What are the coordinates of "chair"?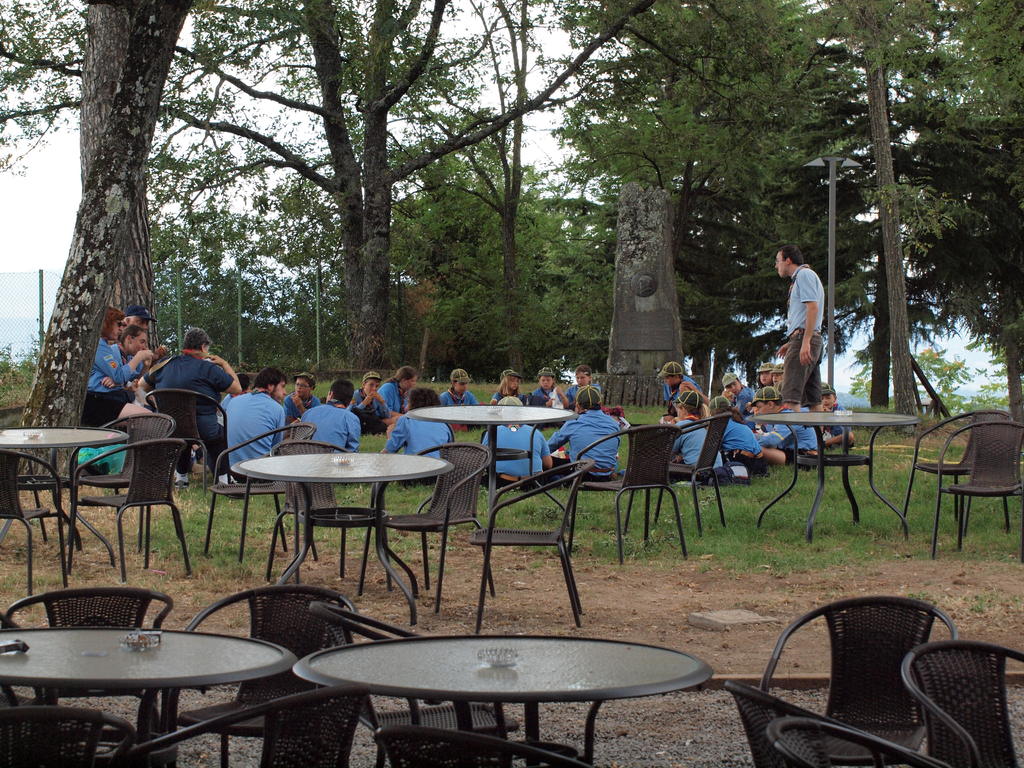
[0,452,75,591].
